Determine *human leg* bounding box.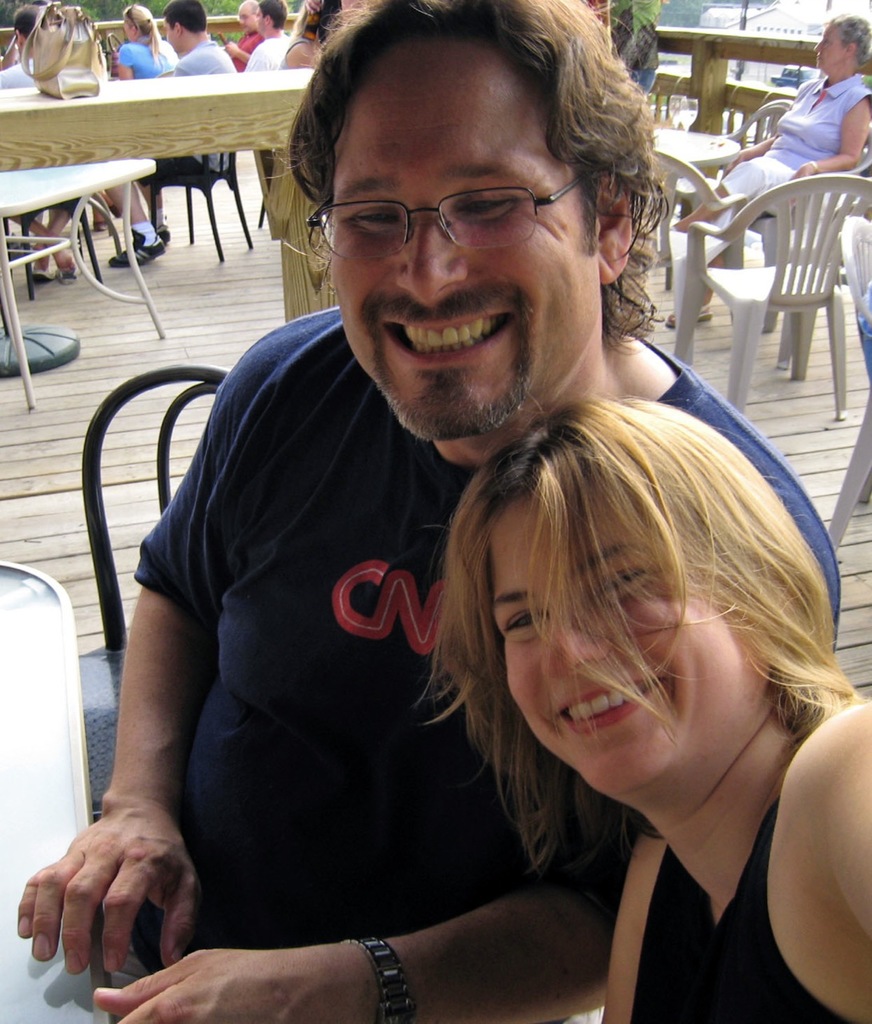
Determined: (665, 153, 796, 234).
